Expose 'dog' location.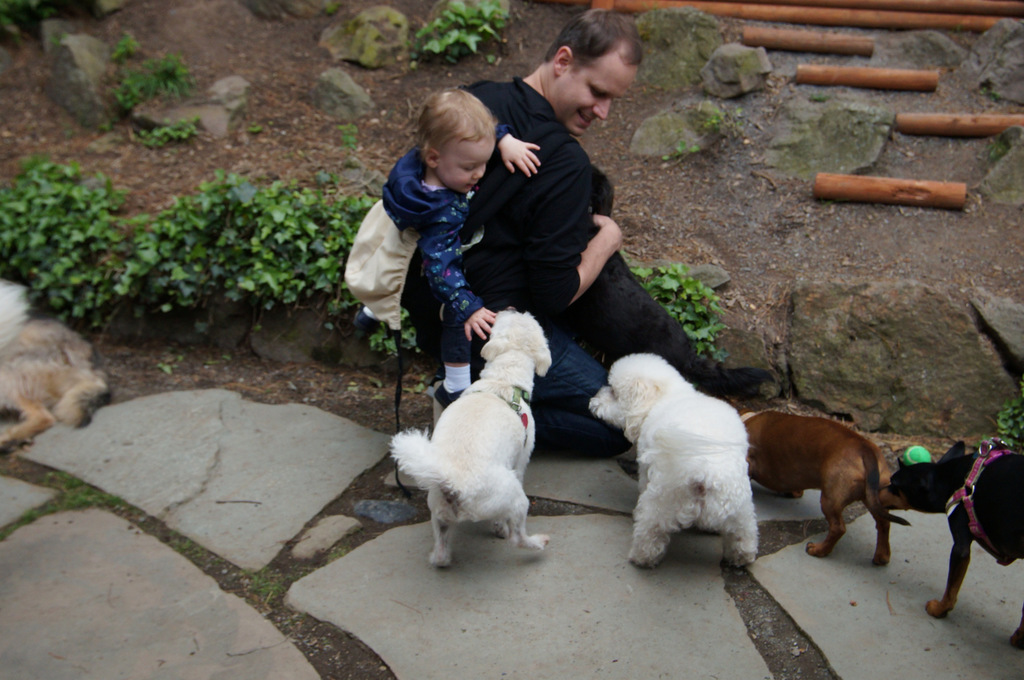
Exposed at box=[0, 274, 106, 453].
